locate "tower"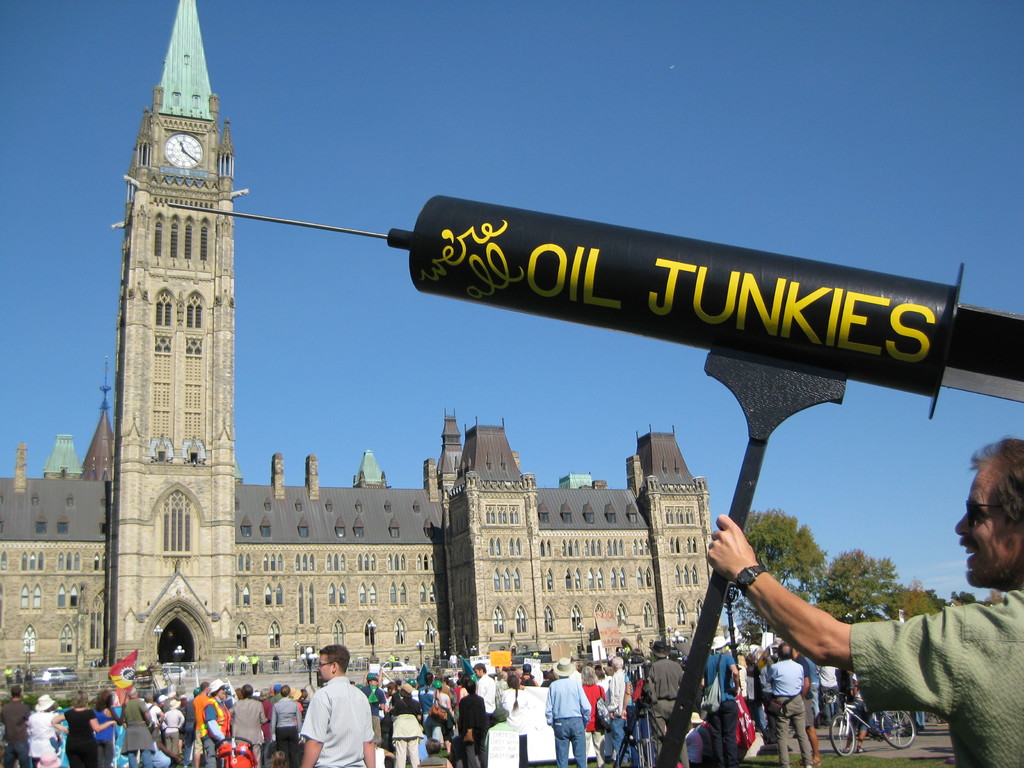
(left=645, top=437, right=726, bottom=689)
